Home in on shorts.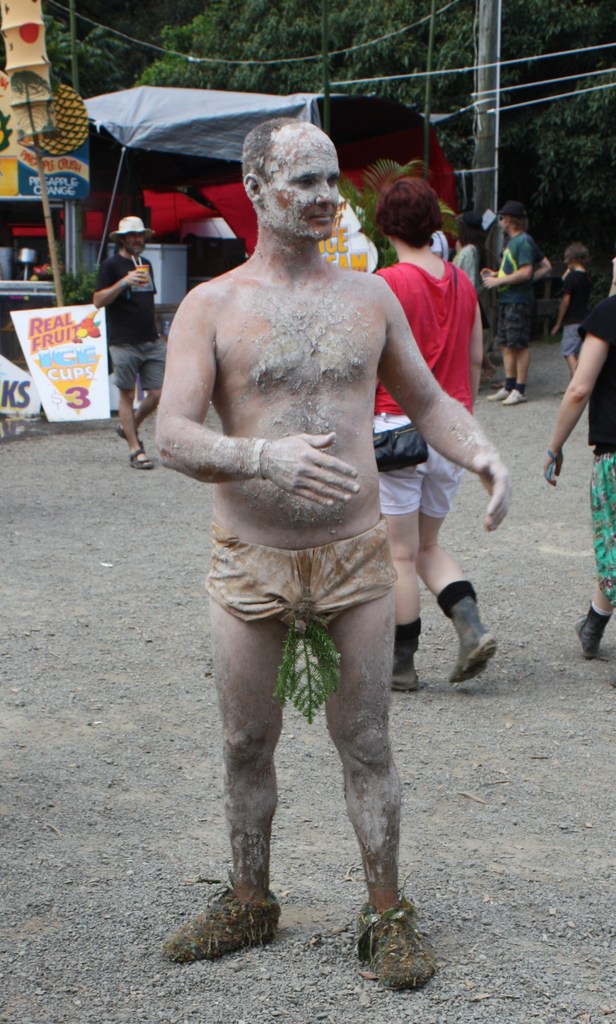
Homed in at [115, 344, 167, 392].
